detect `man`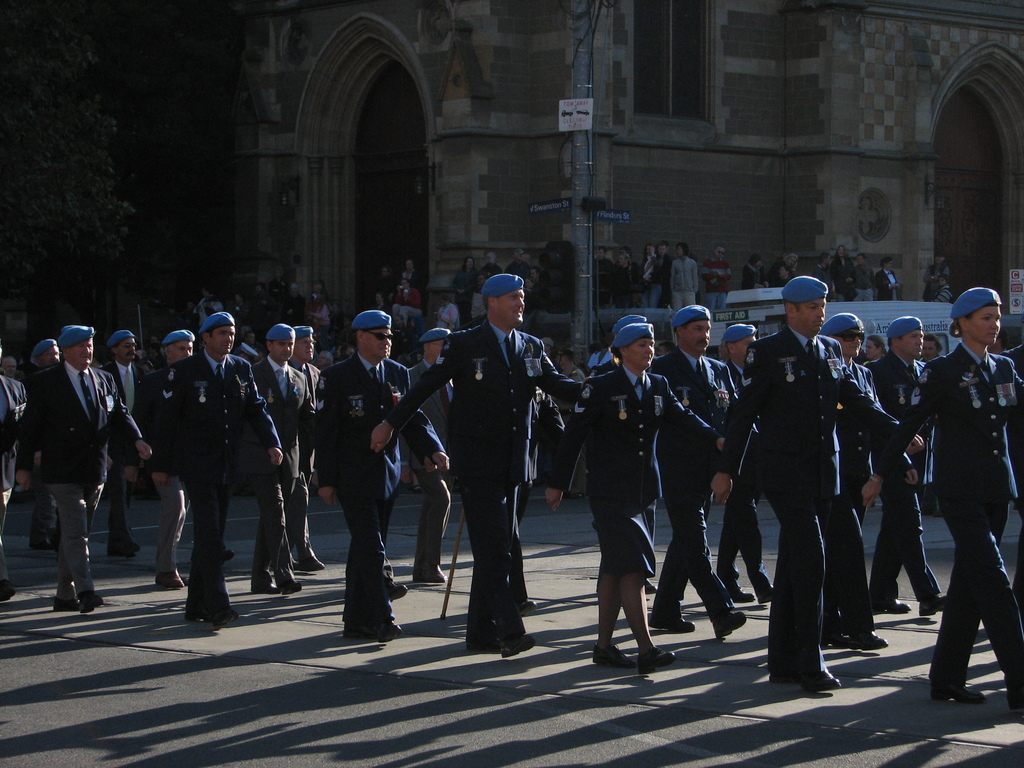
(863, 316, 950, 617)
